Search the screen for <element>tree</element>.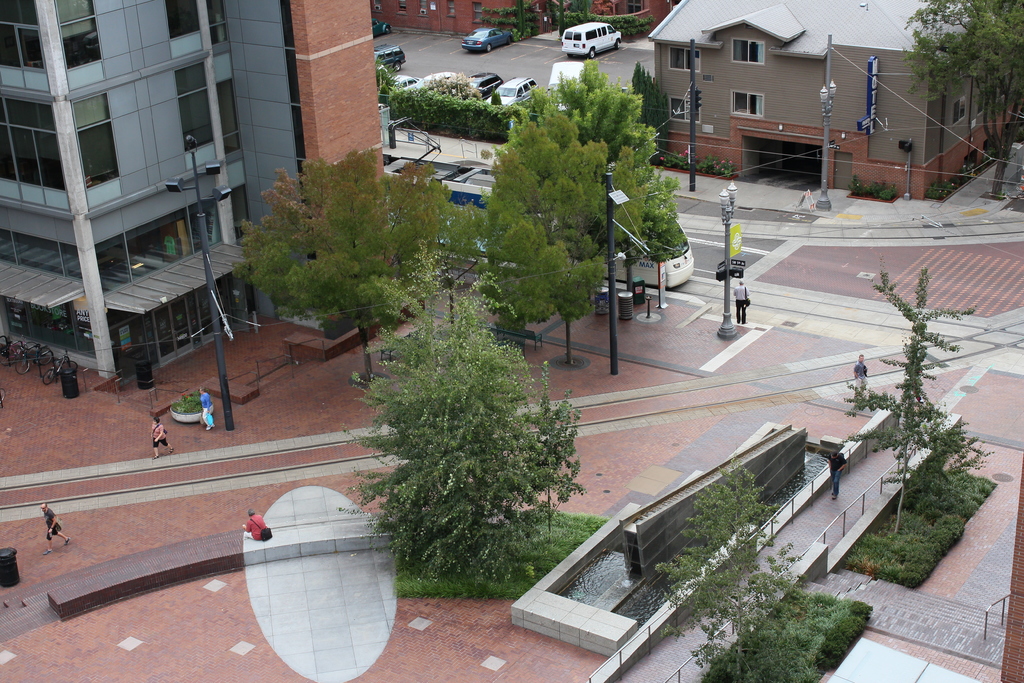
Found at [x1=492, y1=105, x2=649, y2=319].
